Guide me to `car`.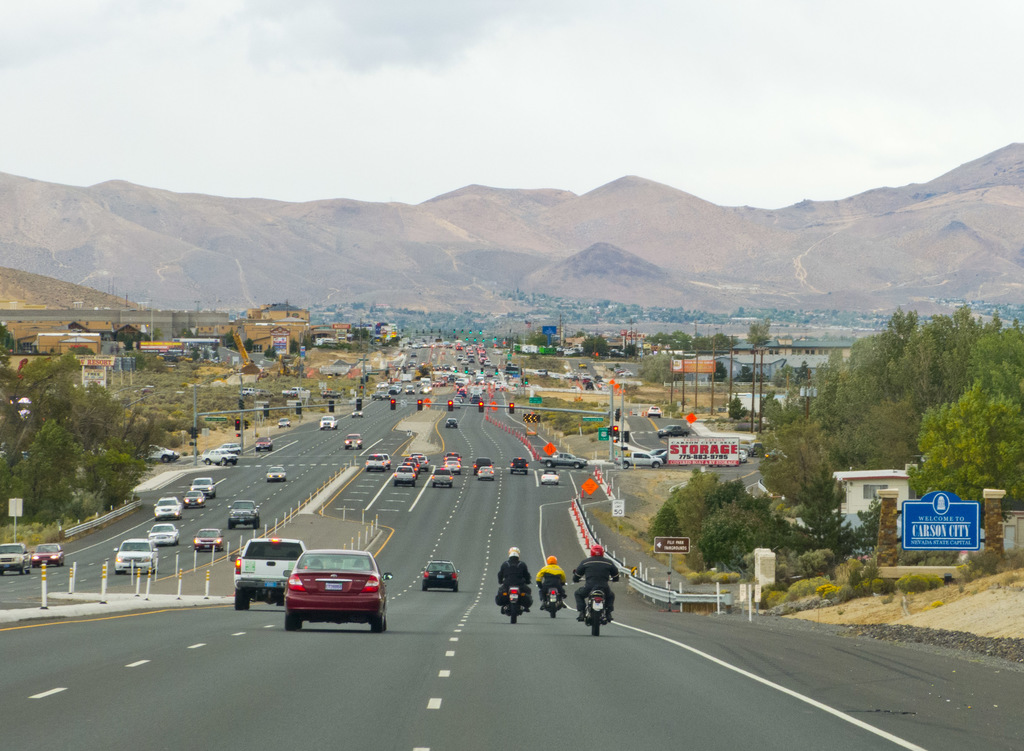
Guidance: 154, 494, 180, 521.
